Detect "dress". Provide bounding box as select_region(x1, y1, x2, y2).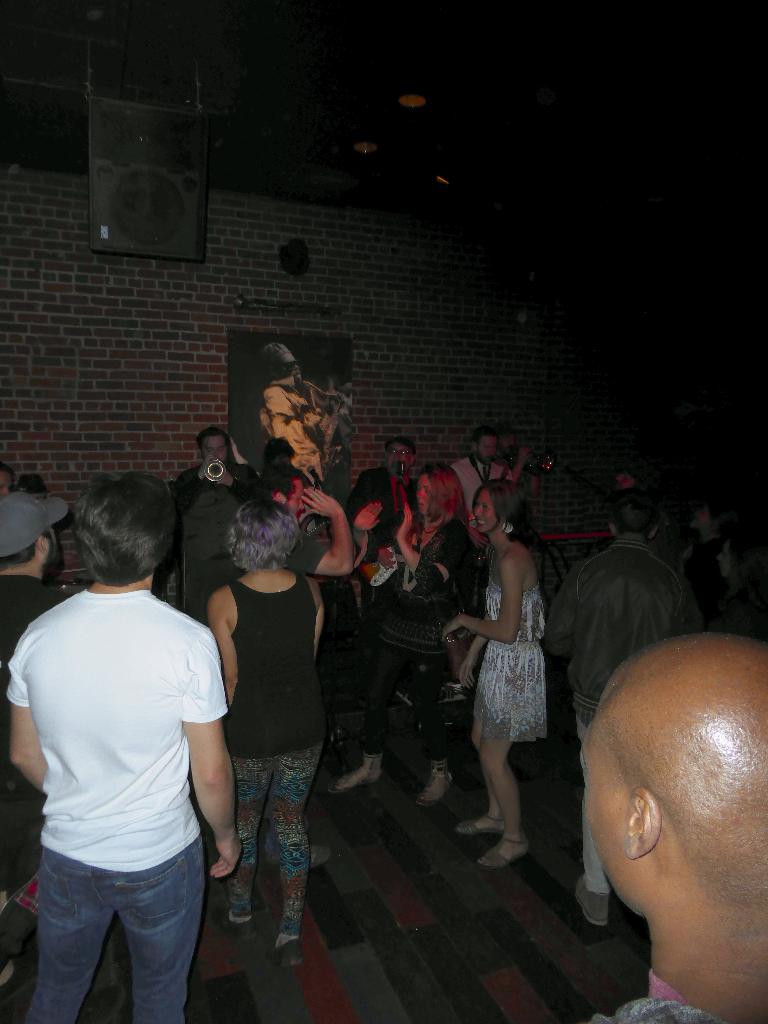
select_region(362, 523, 472, 749).
